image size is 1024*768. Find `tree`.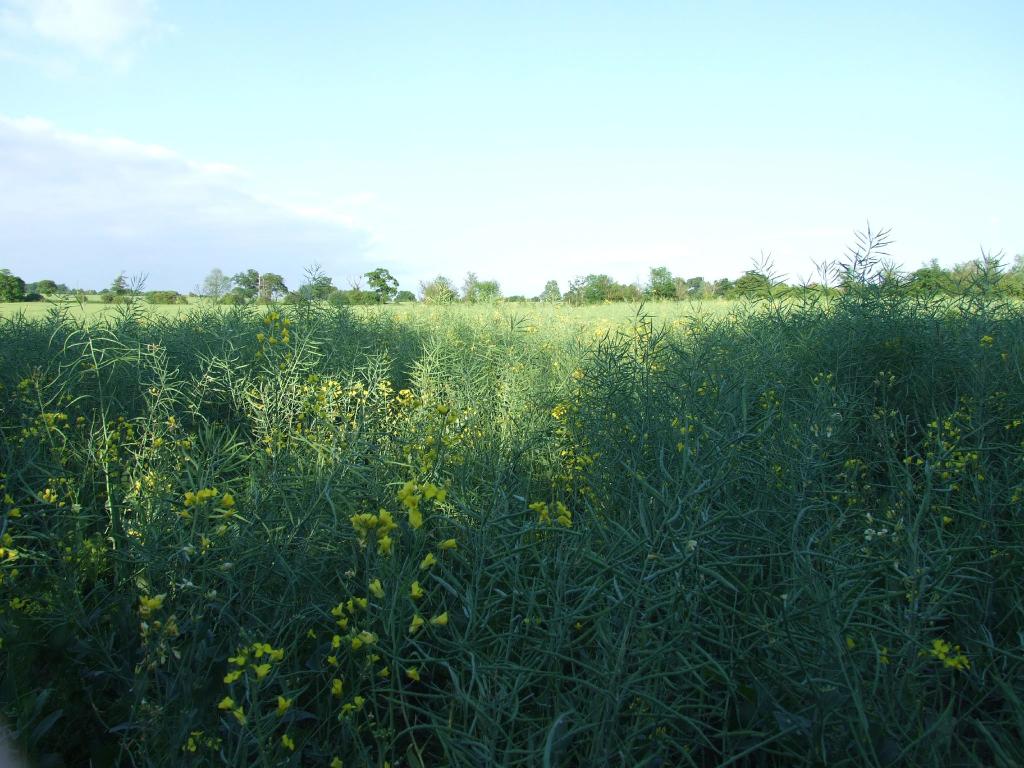
left=682, top=274, right=701, bottom=294.
